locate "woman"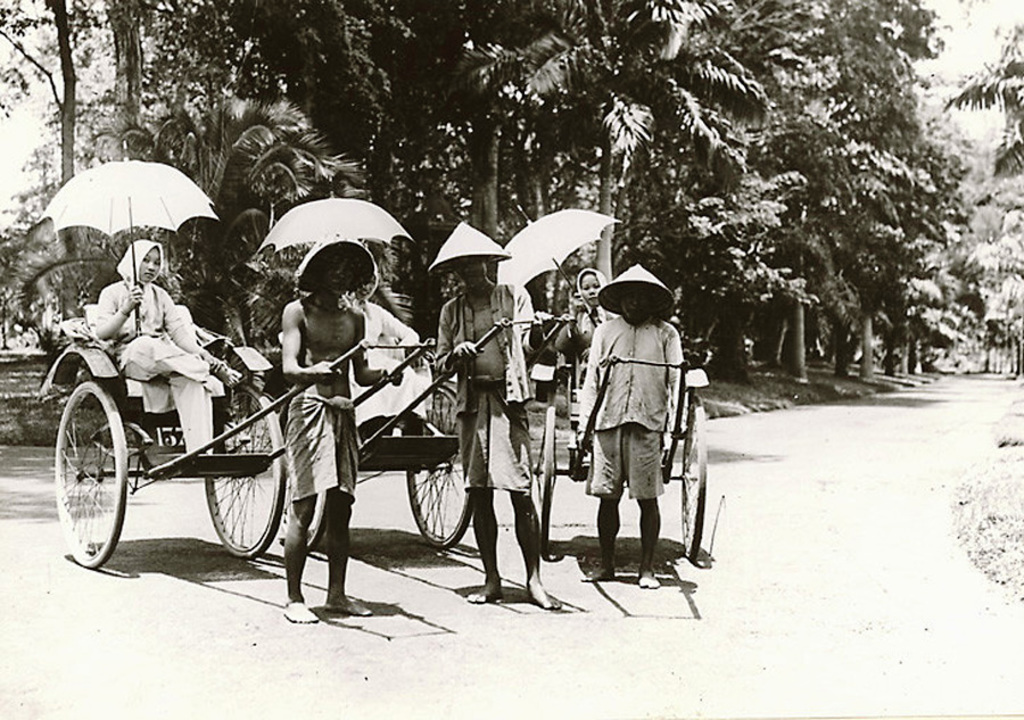
<bbox>91, 233, 245, 471</bbox>
